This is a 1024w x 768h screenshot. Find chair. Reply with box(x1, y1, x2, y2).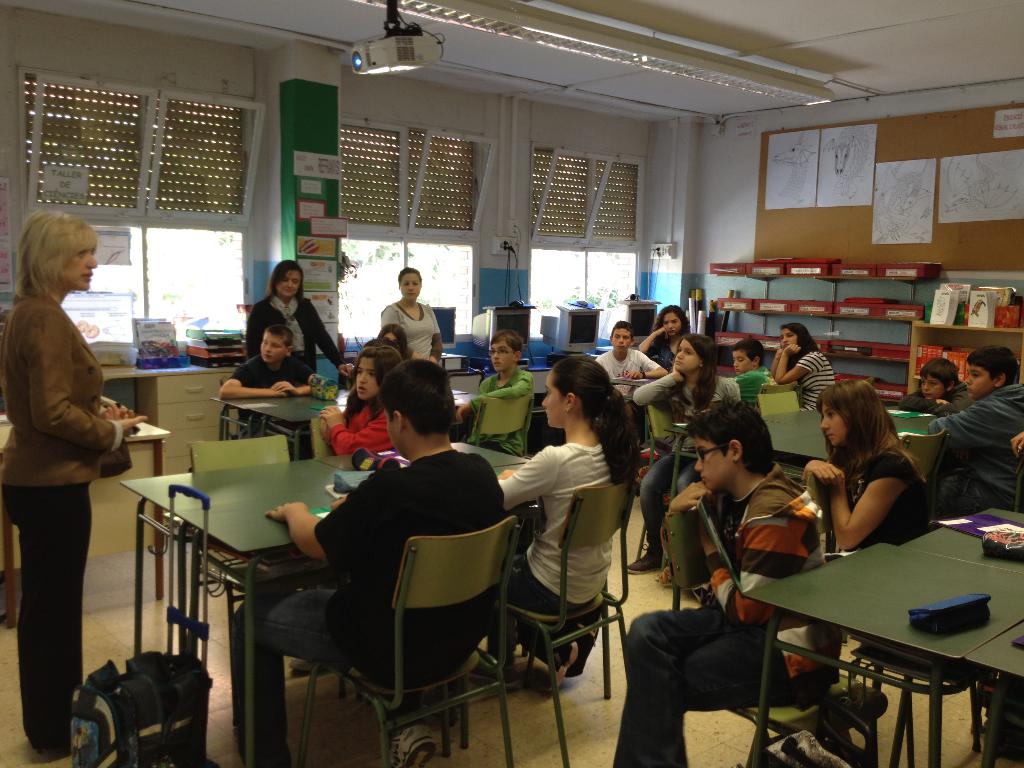
box(308, 413, 340, 458).
